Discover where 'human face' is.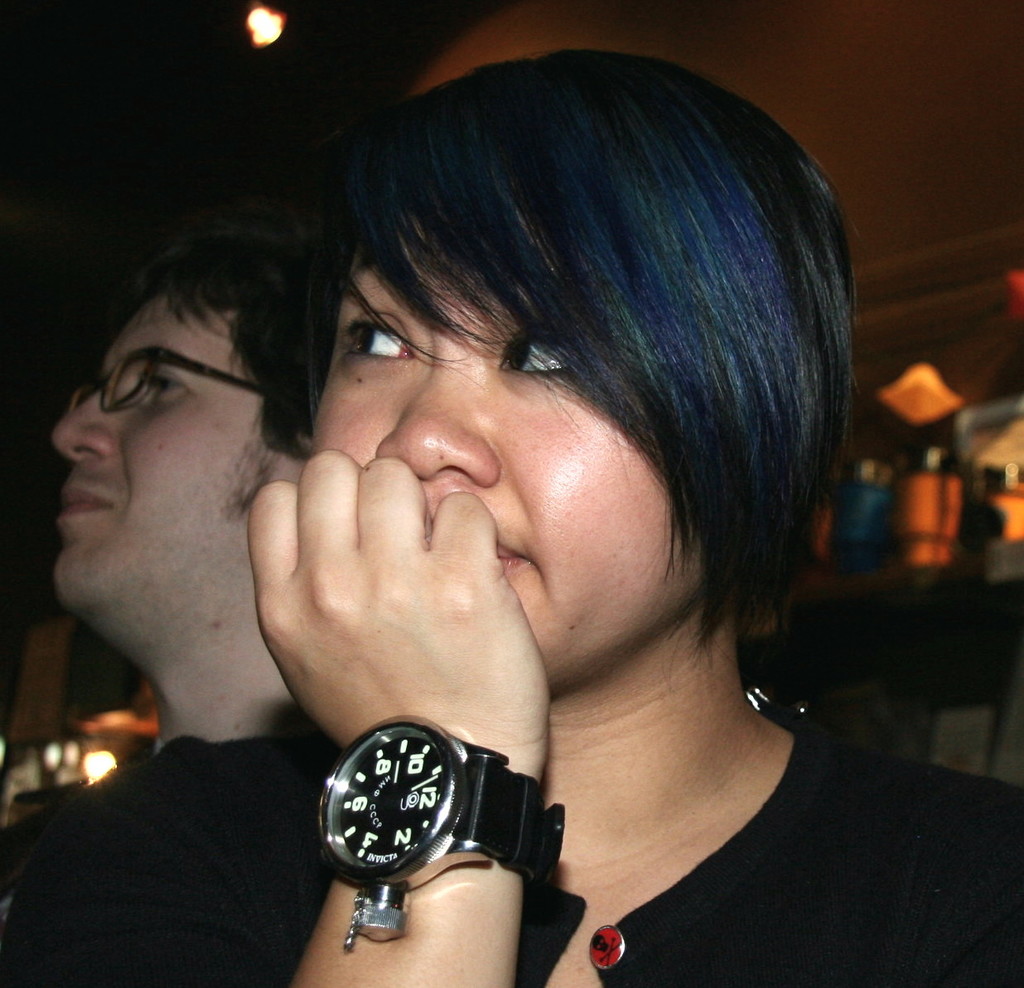
Discovered at <bbox>70, 282, 273, 589</bbox>.
